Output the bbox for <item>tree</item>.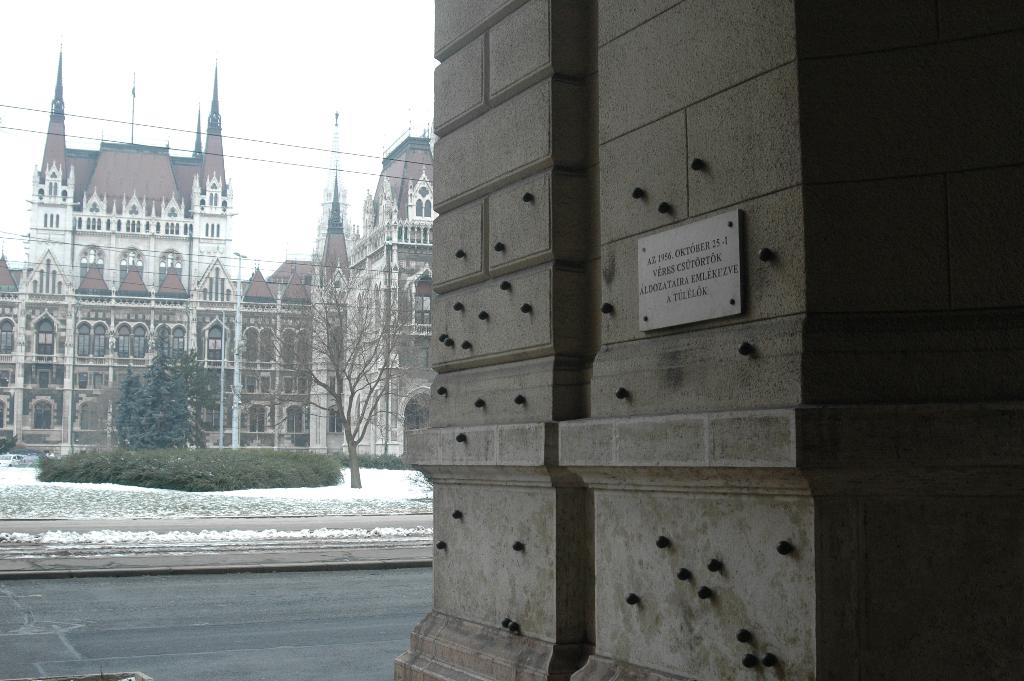
[100,343,204,442].
